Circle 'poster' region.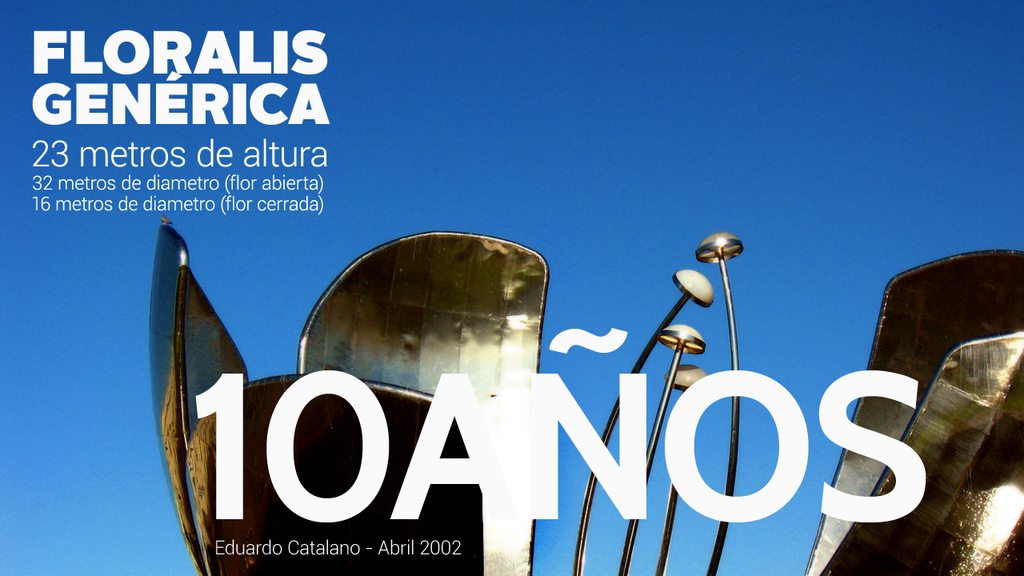
Region: [x1=2, y1=0, x2=1023, y2=575].
